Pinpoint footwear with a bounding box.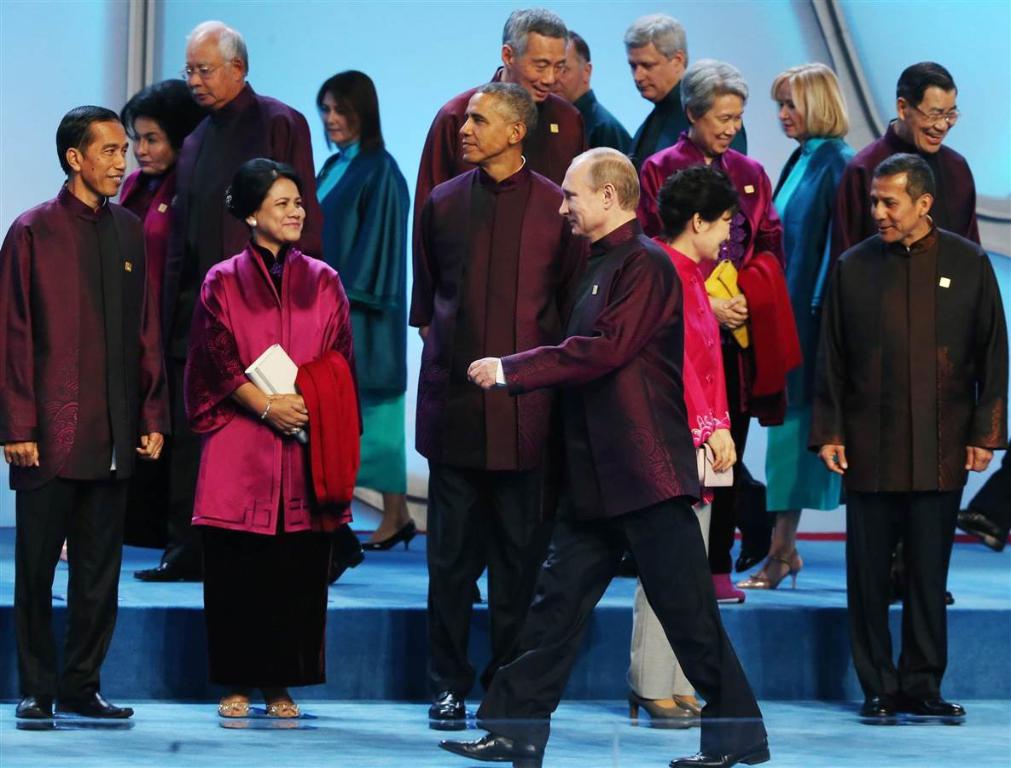
detection(914, 700, 973, 728).
